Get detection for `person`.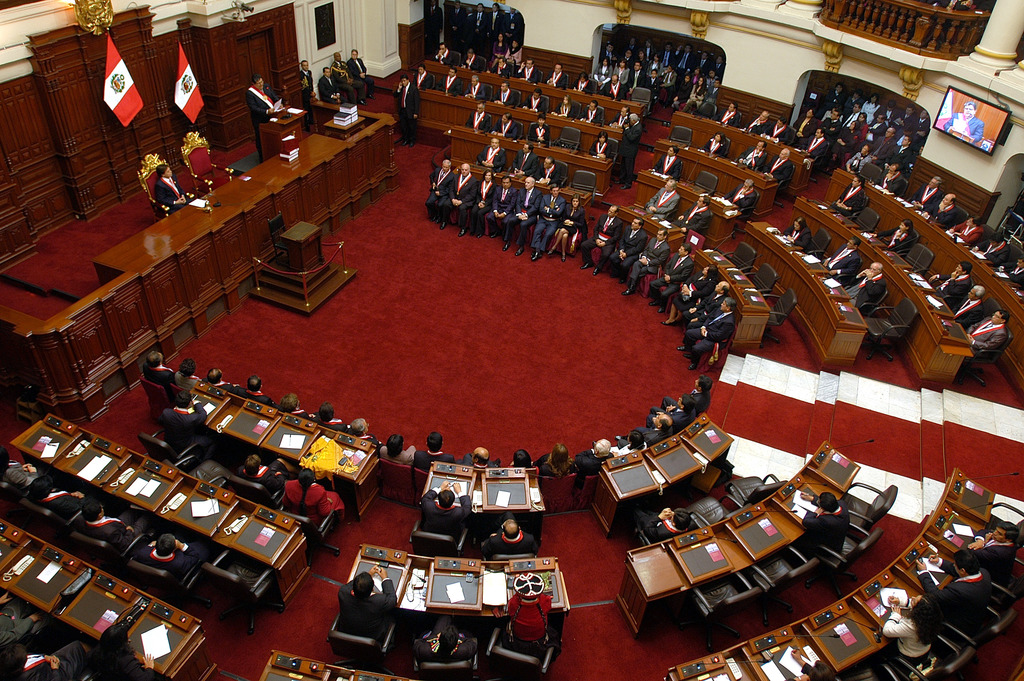
Detection: bbox=(22, 472, 93, 520).
